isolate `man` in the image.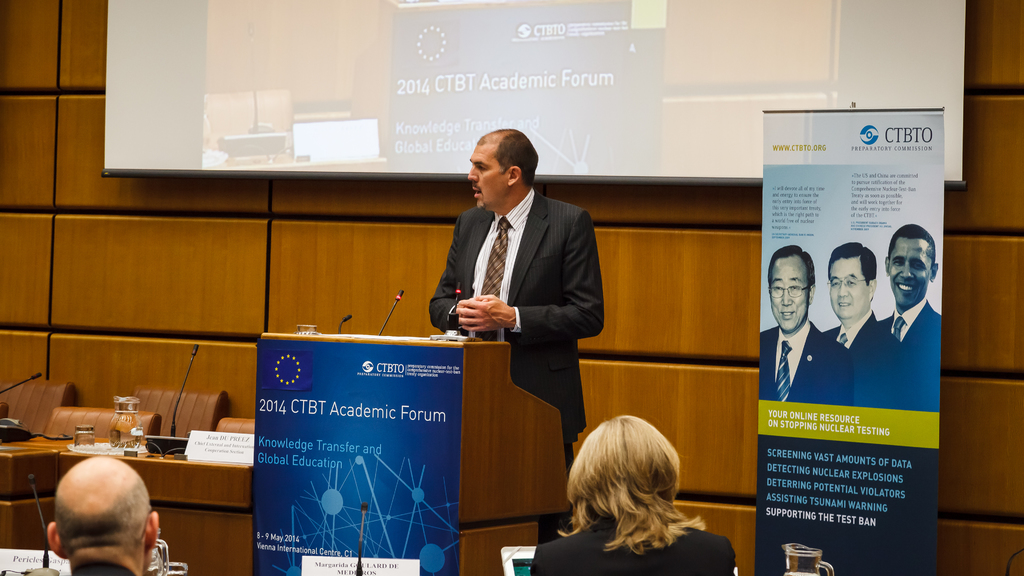
Isolated region: pyautogui.locateOnScreen(877, 225, 941, 410).
